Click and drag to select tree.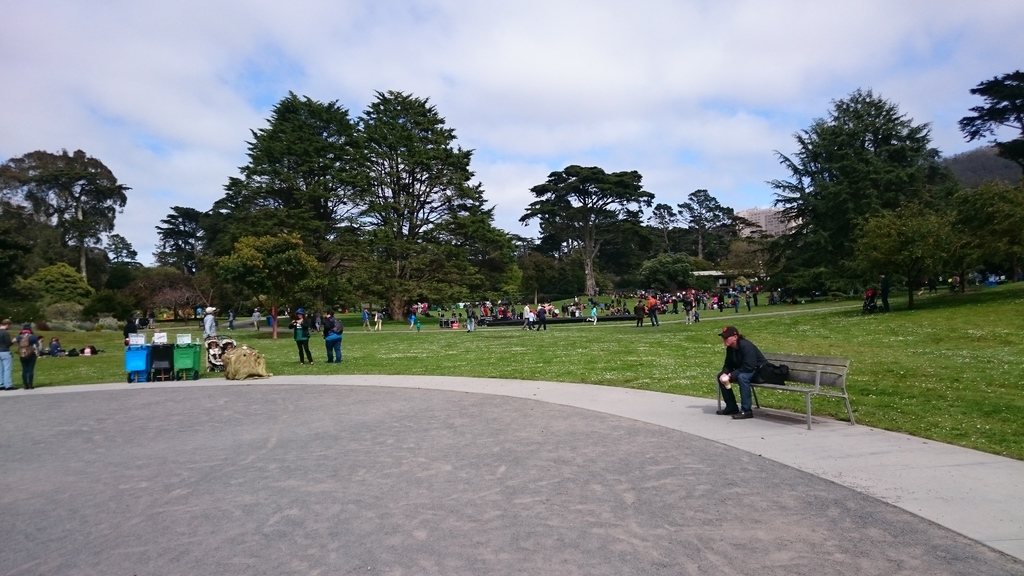
Selection: pyautogui.locateOnScreen(724, 240, 787, 291).
